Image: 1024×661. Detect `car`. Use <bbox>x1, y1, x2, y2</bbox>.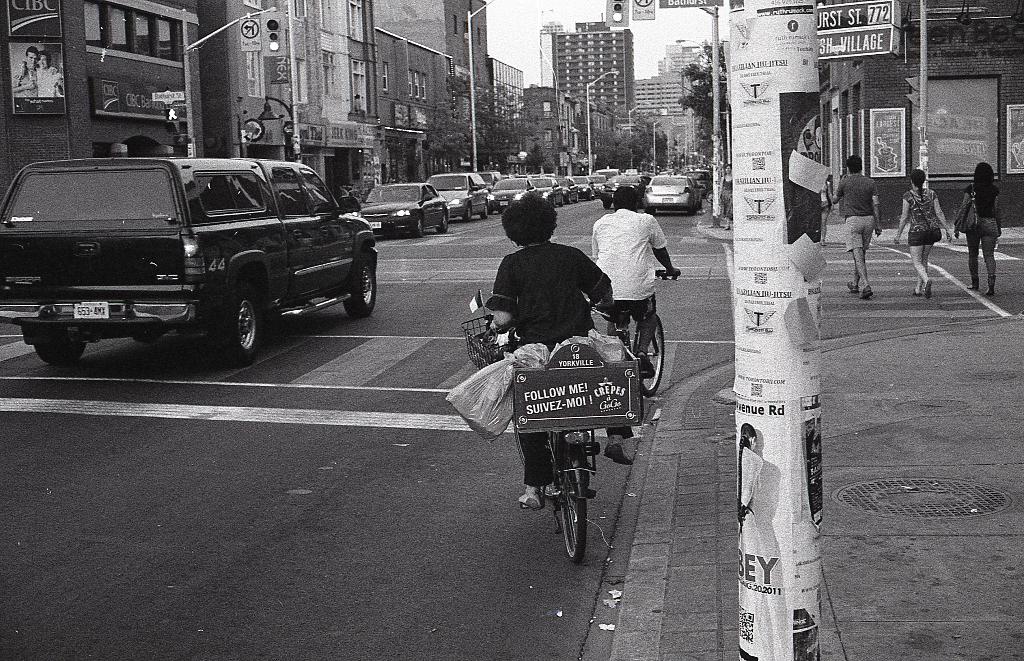
<bbox>363, 179, 452, 234</bbox>.
